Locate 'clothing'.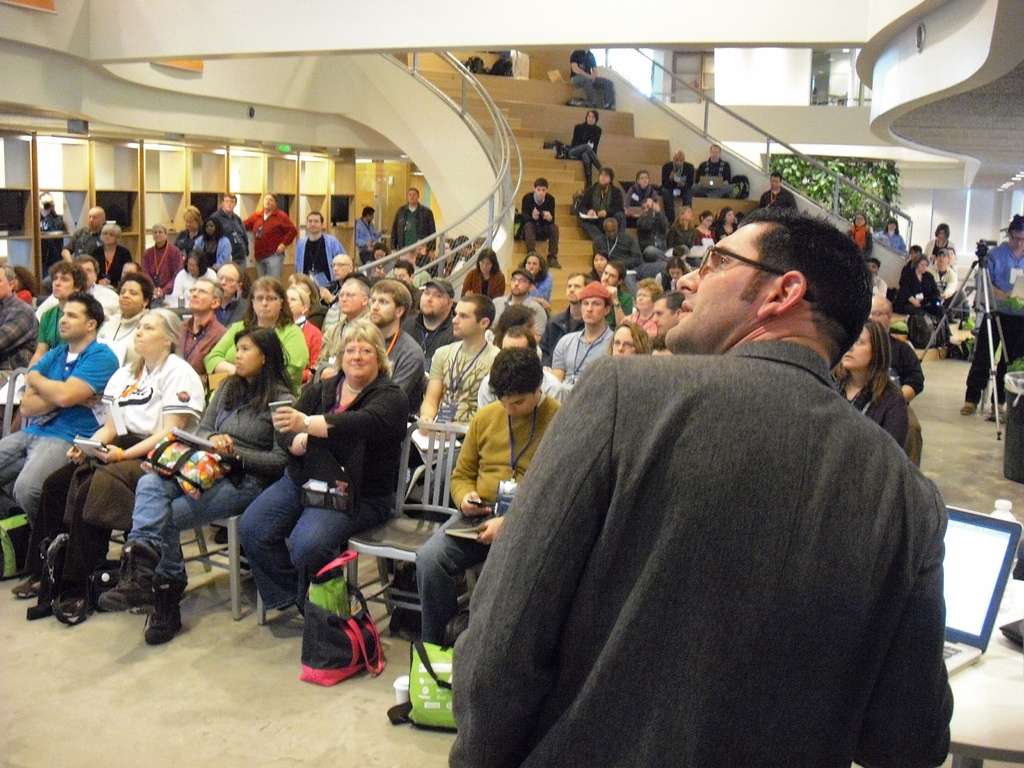
Bounding box: bbox=(758, 184, 797, 210).
